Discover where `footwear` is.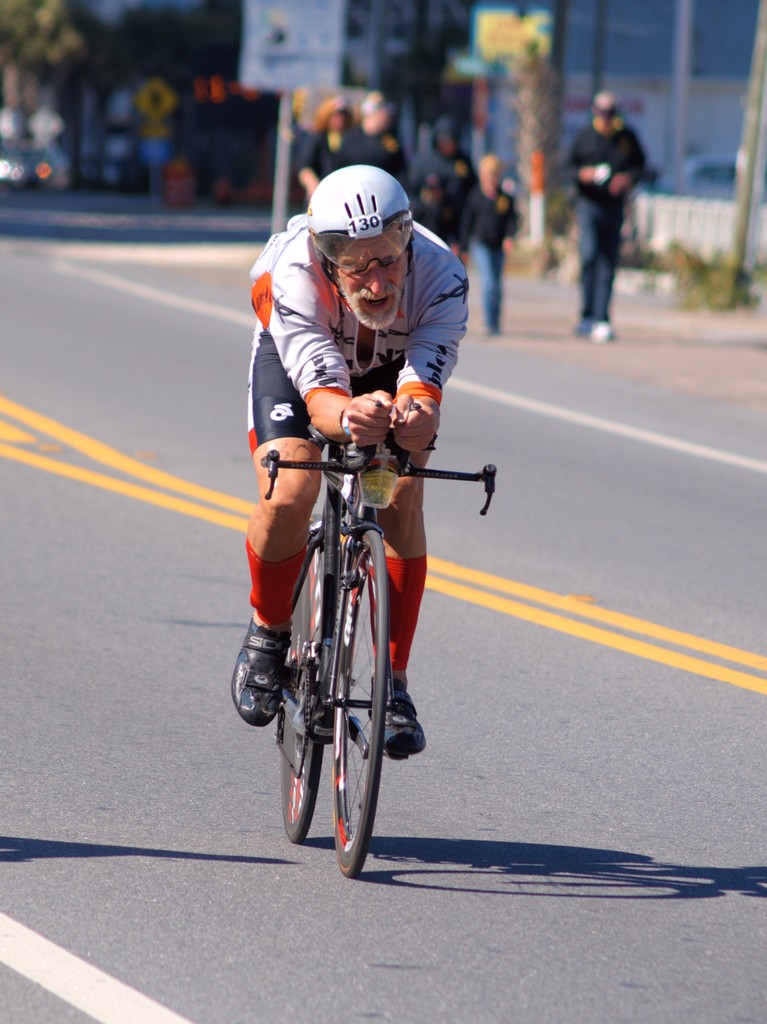
Discovered at 229,608,291,725.
